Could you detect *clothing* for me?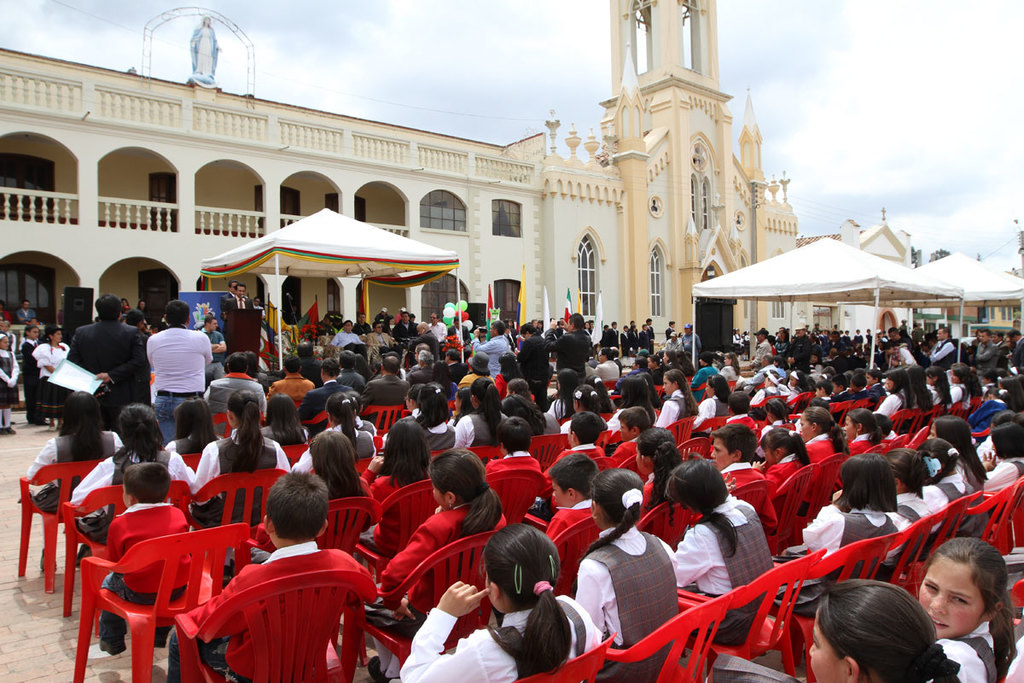
Detection result: <bbox>922, 330, 962, 371</bbox>.
